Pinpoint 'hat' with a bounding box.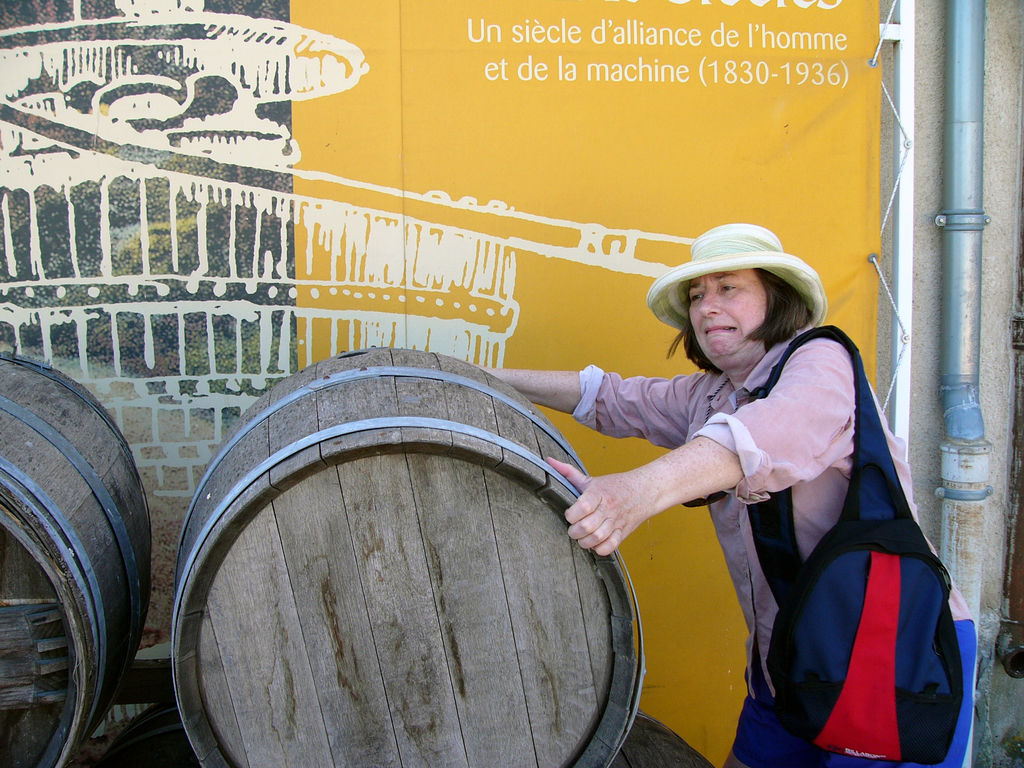
detection(644, 225, 826, 332).
